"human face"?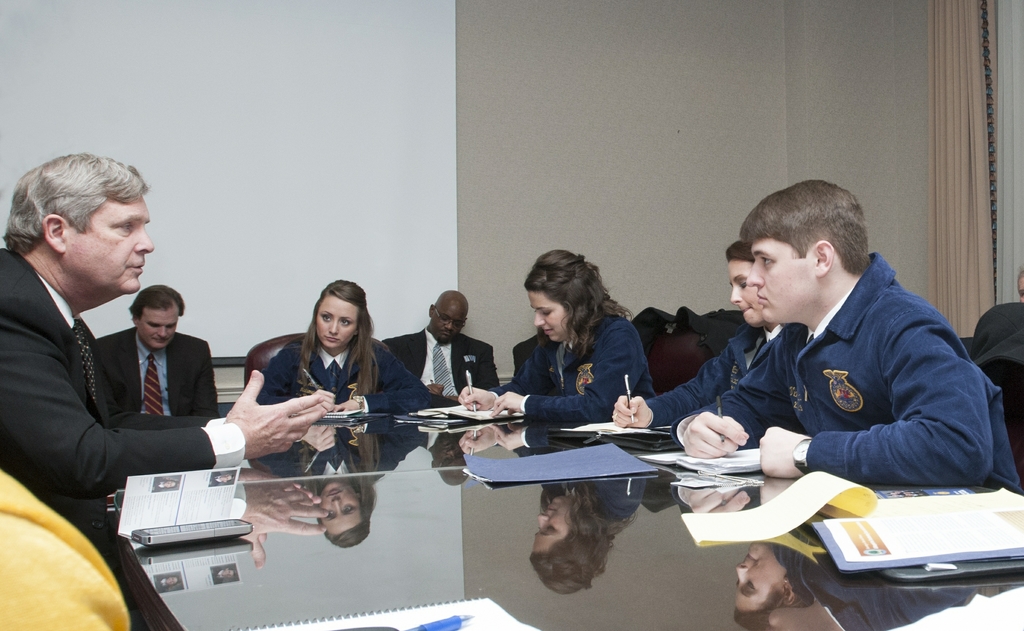
749:237:815:326
